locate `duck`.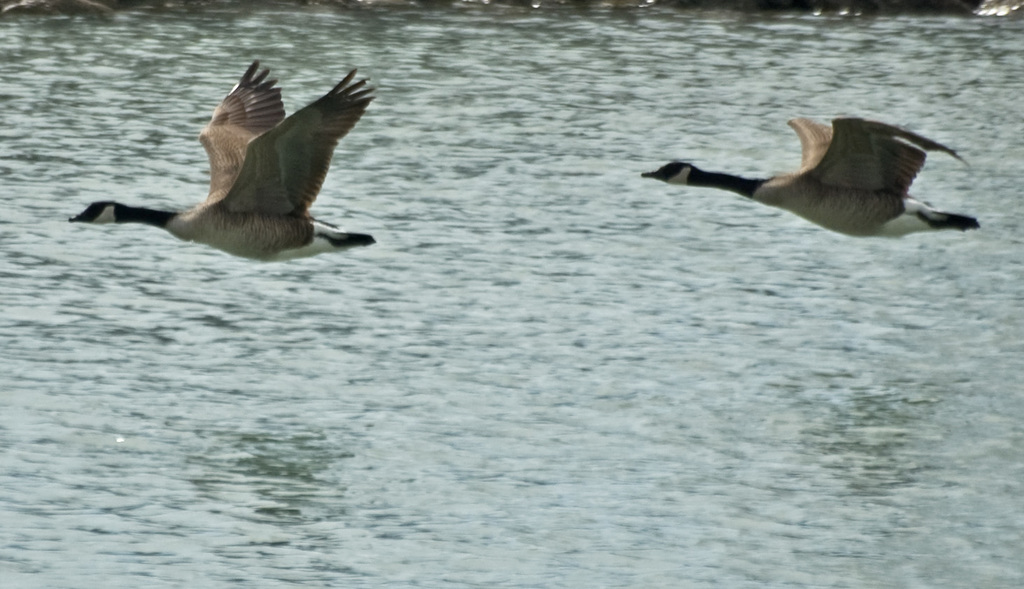
Bounding box: <bbox>657, 96, 990, 234</bbox>.
